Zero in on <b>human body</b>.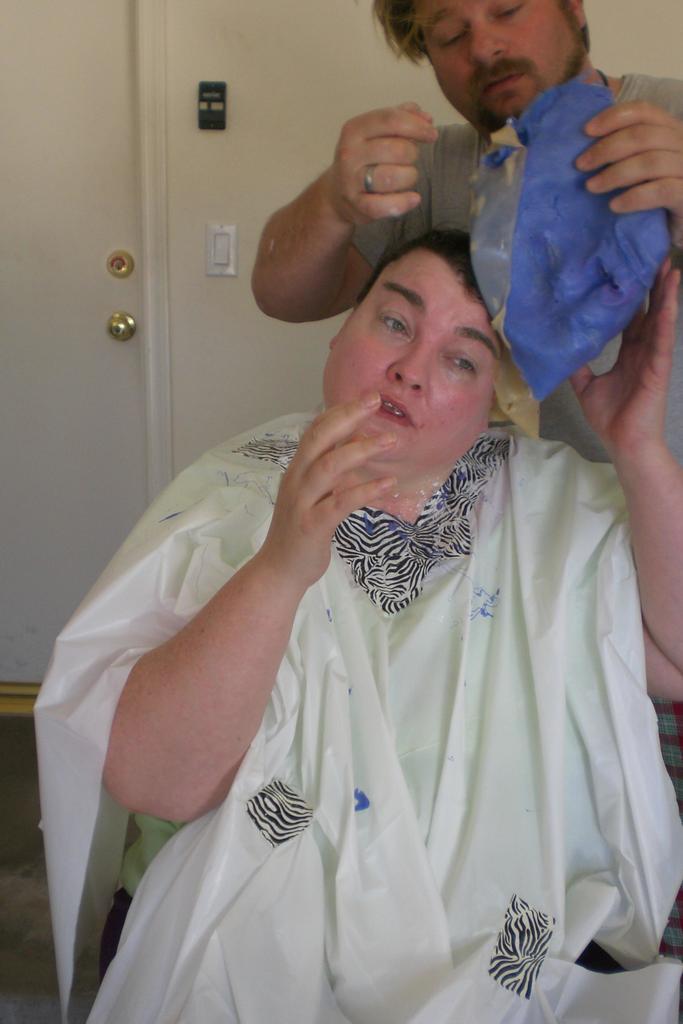
Zeroed in: box=[246, 70, 682, 924].
